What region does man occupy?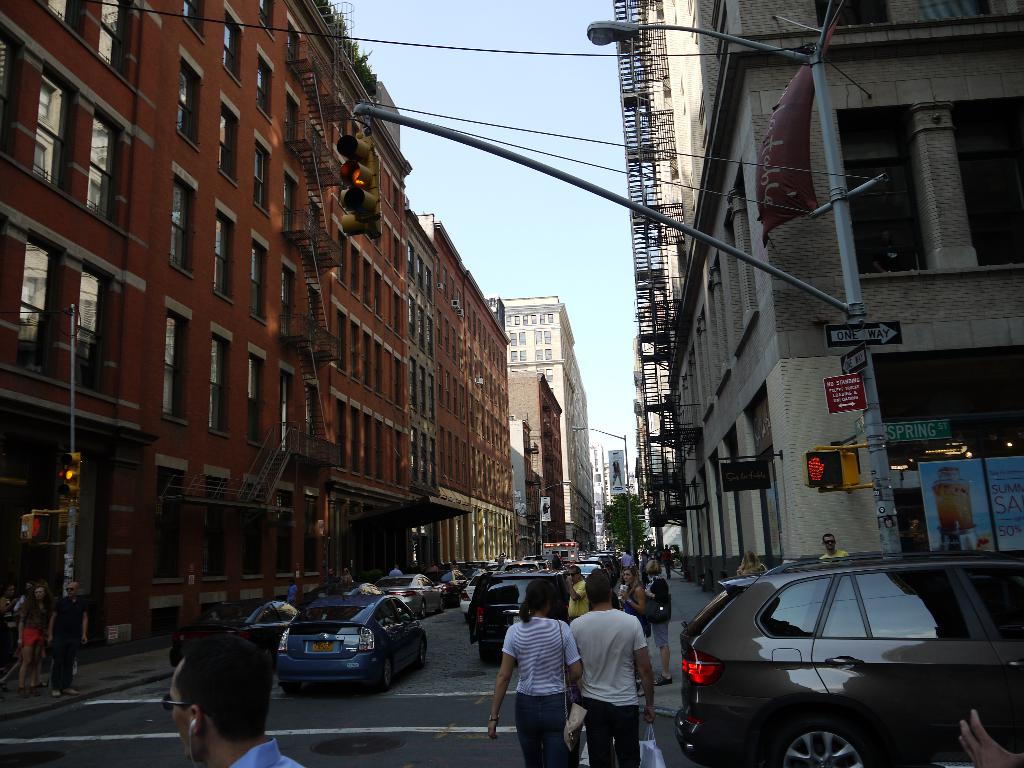
<bbox>567, 570, 660, 767</bbox>.
